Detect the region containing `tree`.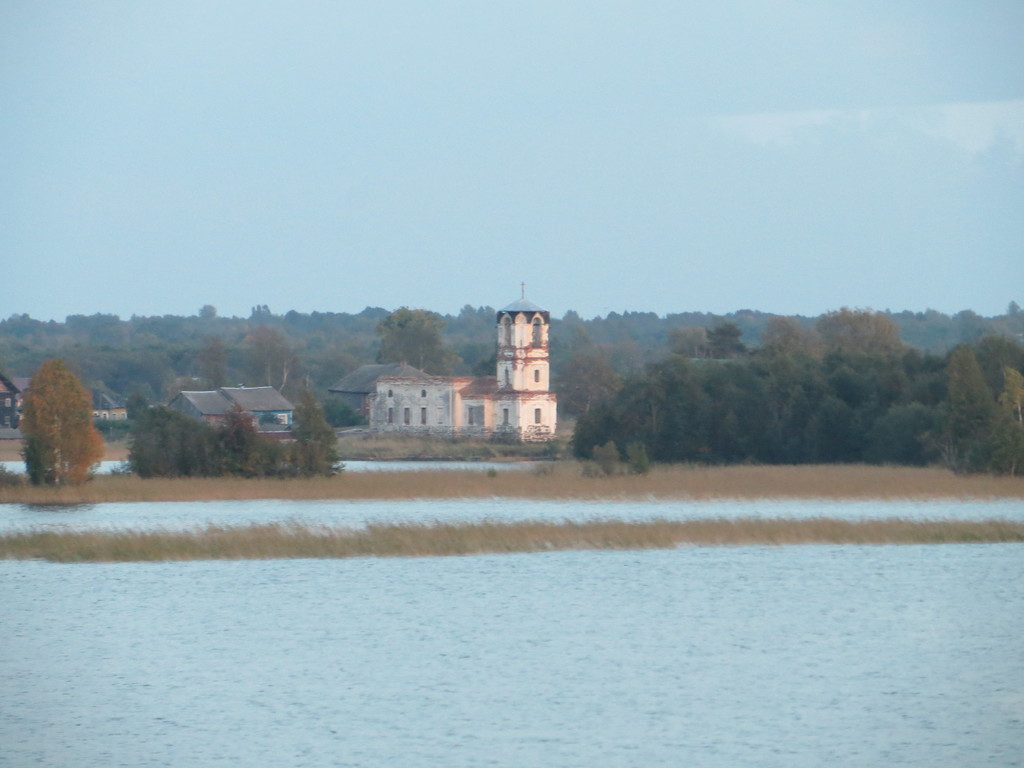
12:335:98:490.
